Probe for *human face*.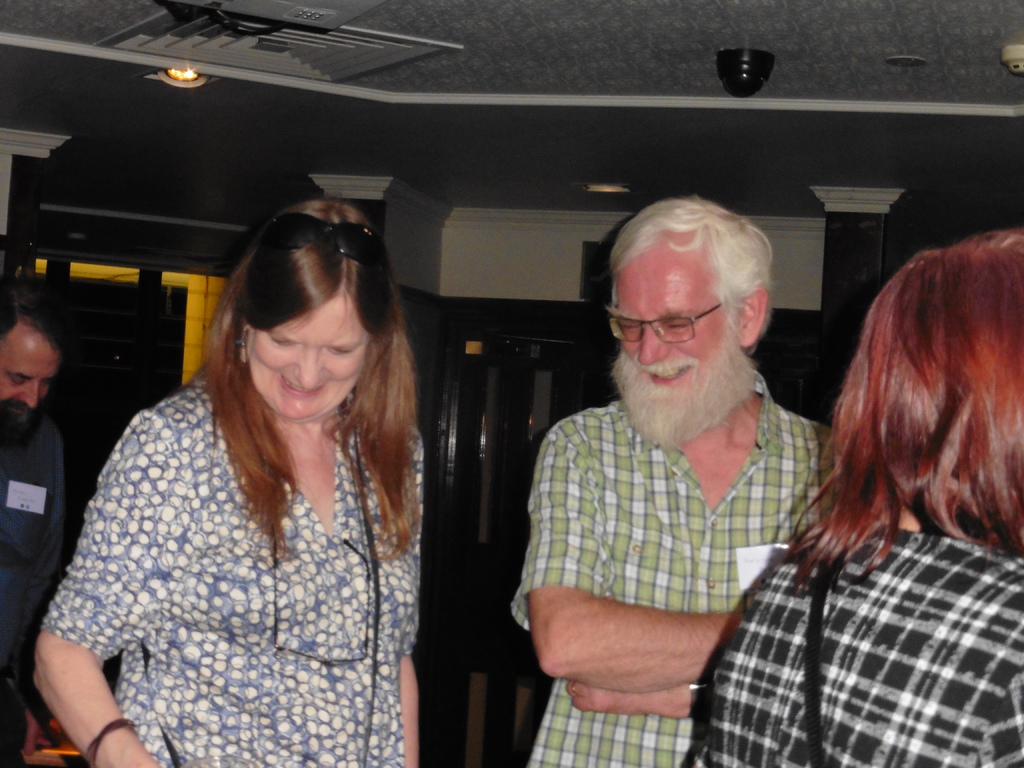
Probe result: x1=0, y1=349, x2=62, y2=420.
